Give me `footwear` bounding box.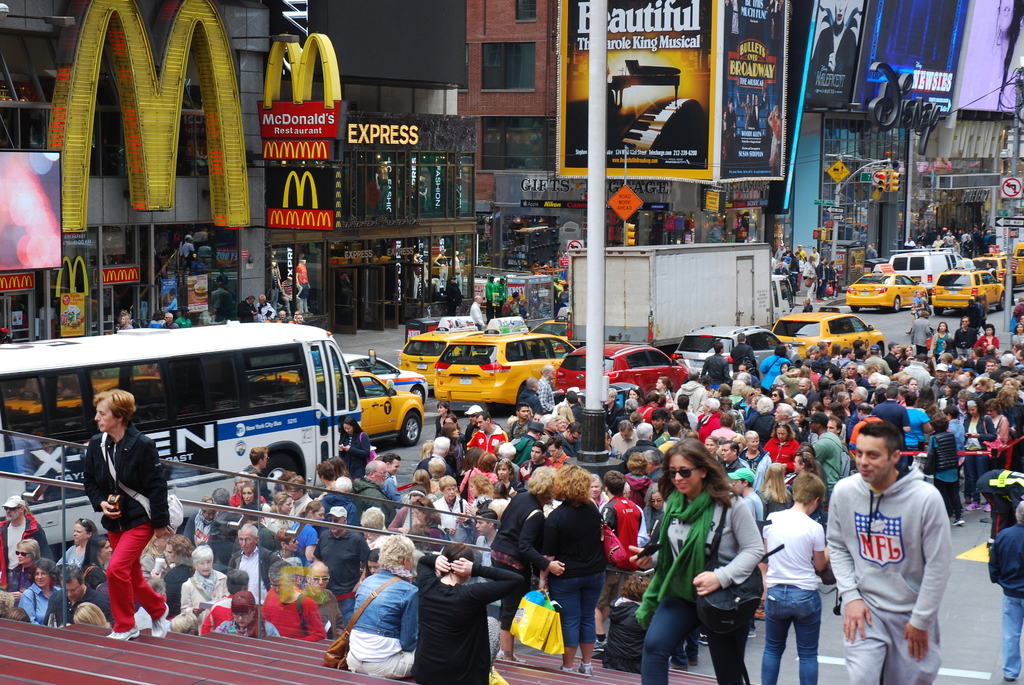
[x1=592, y1=638, x2=611, y2=654].
